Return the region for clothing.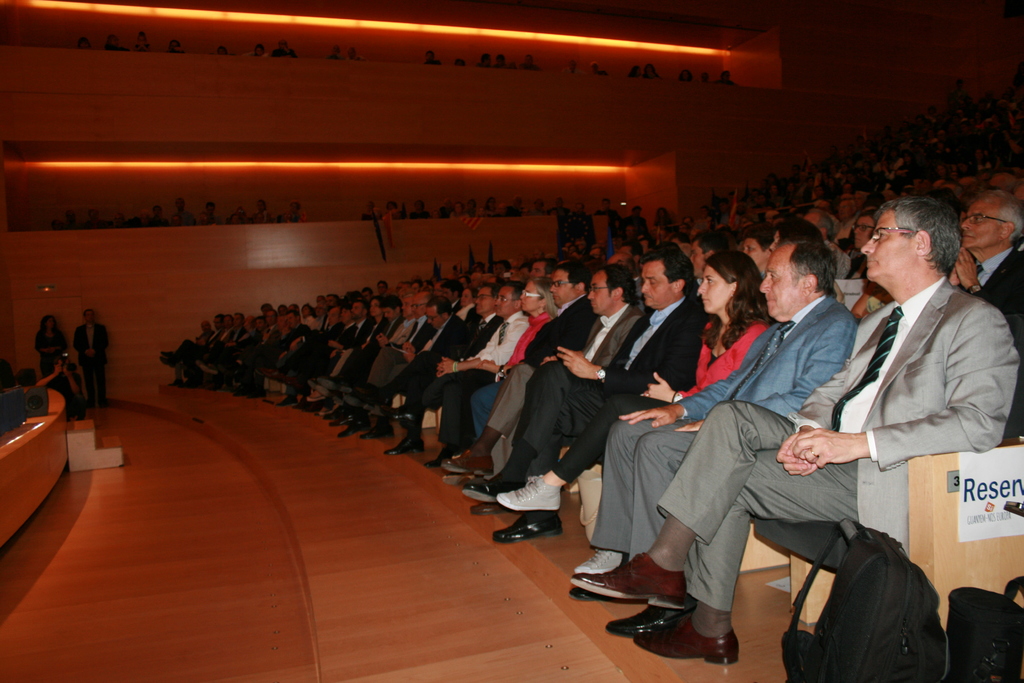
box=[124, 219, 141, 229].
